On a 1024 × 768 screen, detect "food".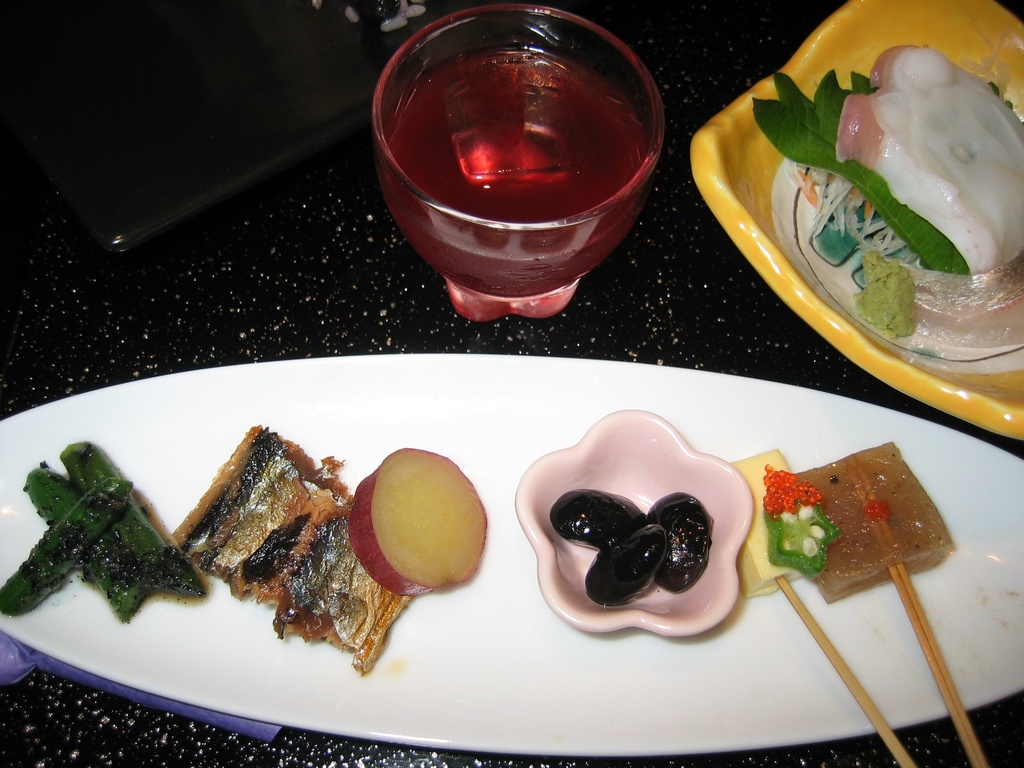
<box>587,524,668,607</box>.
